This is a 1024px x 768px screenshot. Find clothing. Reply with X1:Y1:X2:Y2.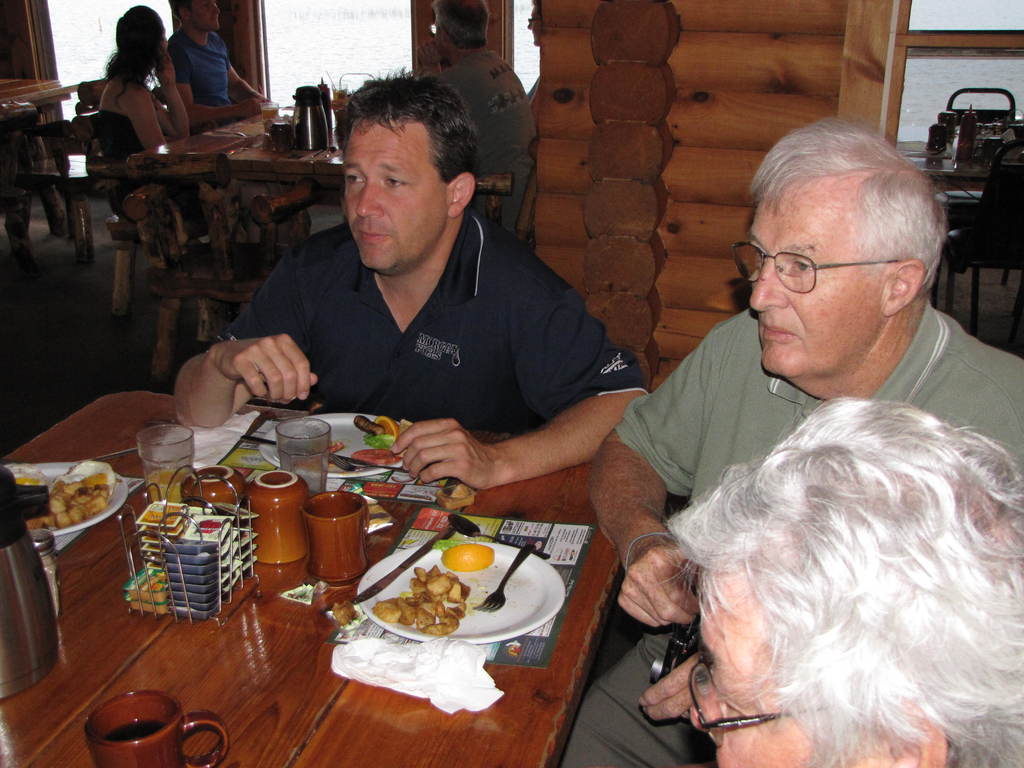
166:22:244:128.
